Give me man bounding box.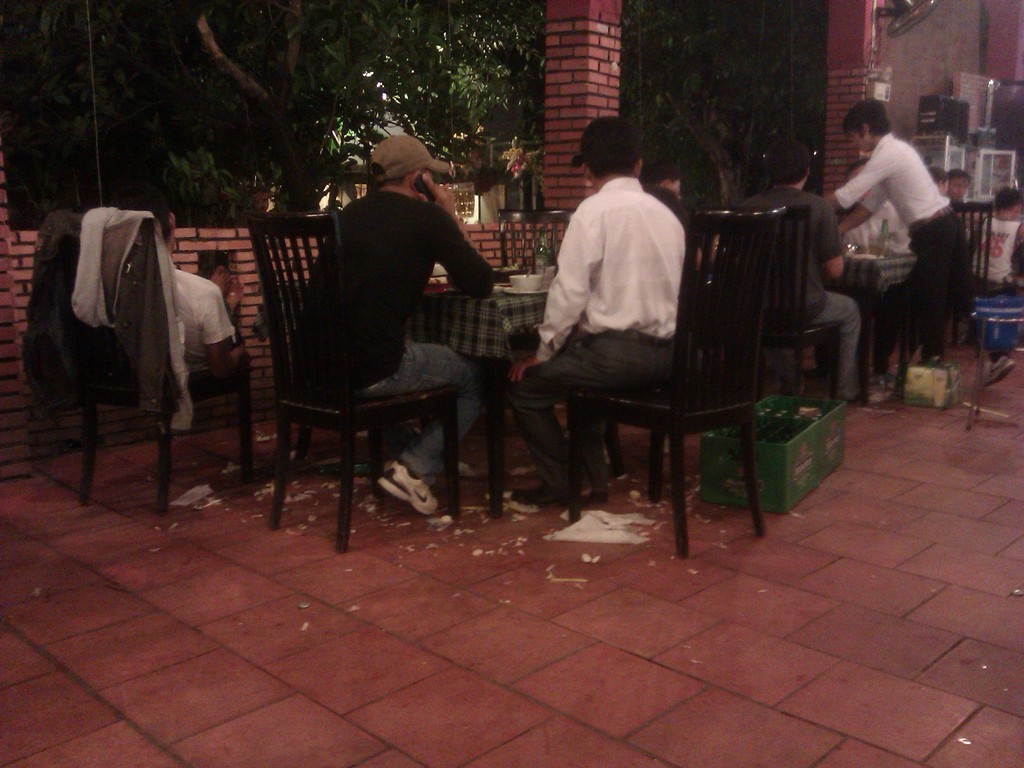
{"left": 743, "top": 143, "right": 863, "bottom": 406}.
